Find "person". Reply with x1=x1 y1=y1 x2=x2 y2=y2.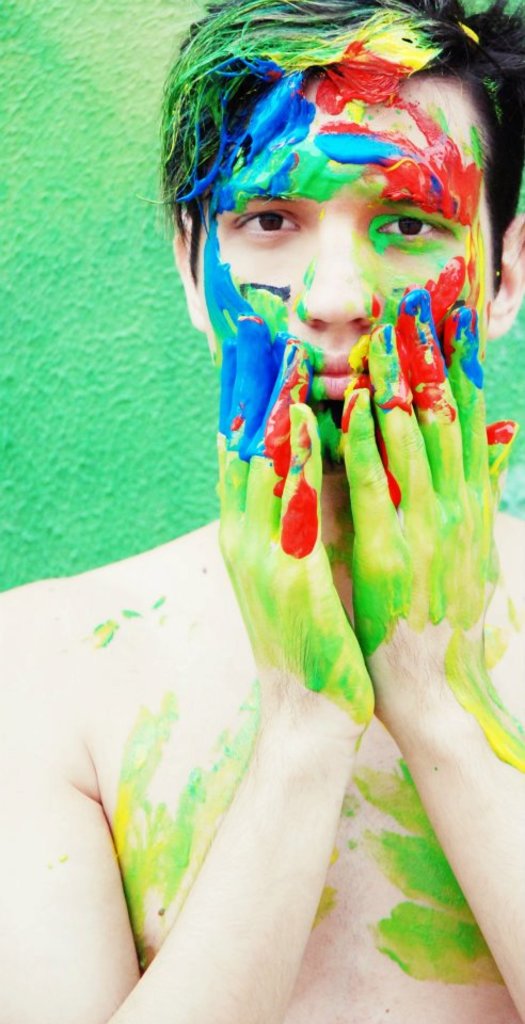
x1=0 y1=0 x2=524 y2=1023.
